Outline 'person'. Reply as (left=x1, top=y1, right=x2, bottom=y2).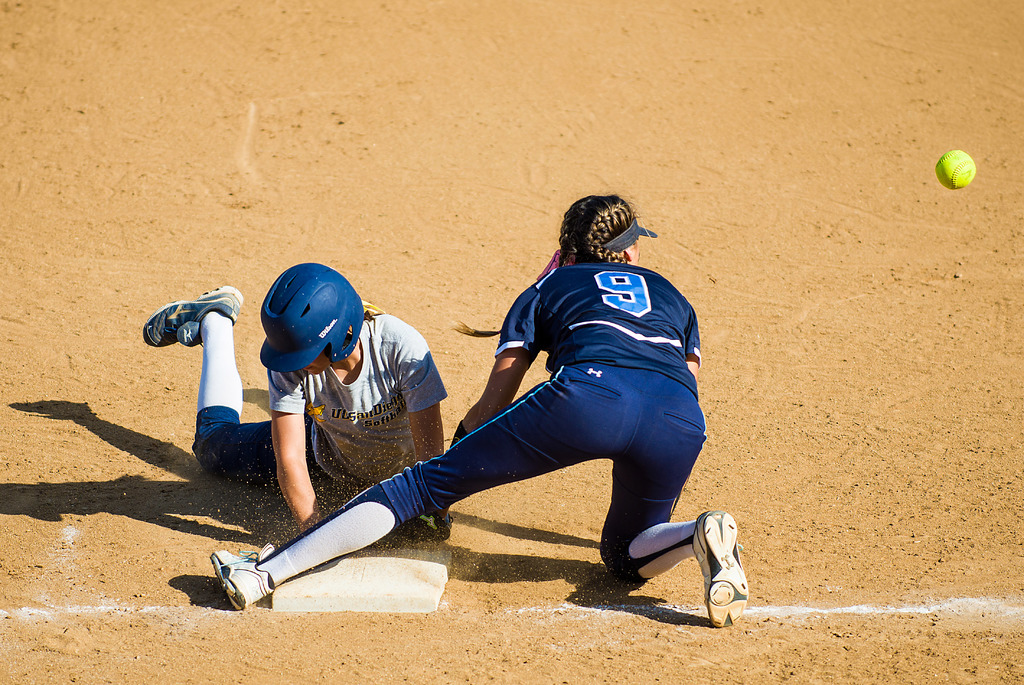
(left=209, top=195, right=751, bottom=629).
